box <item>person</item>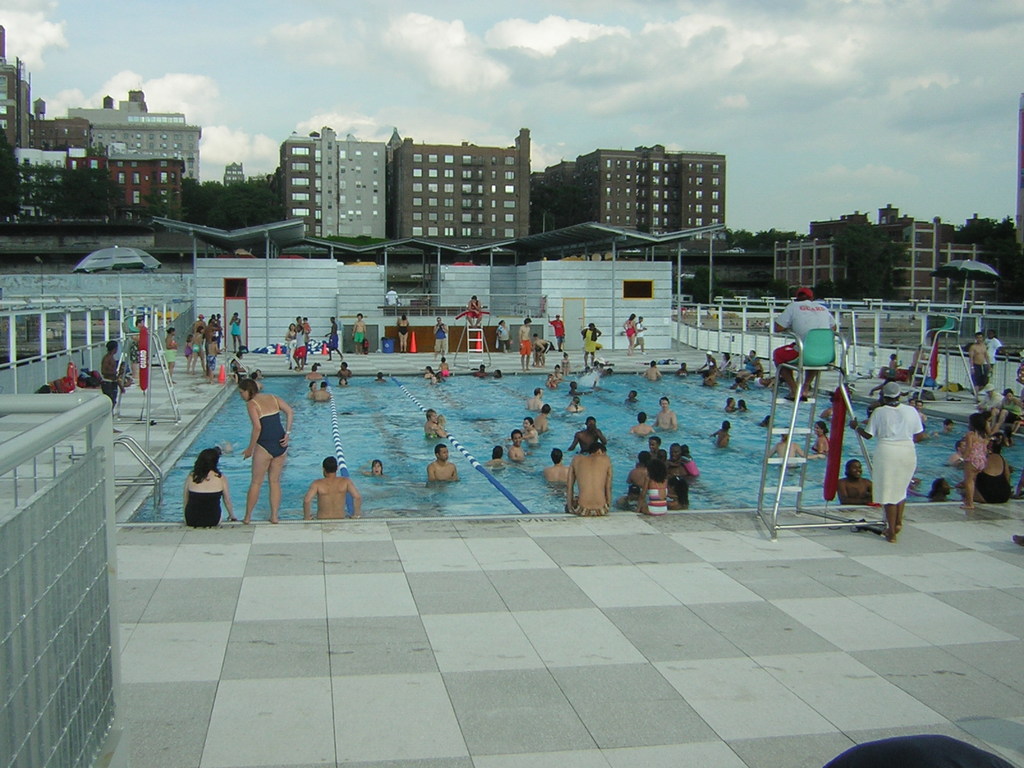
810, 419, 831, 454
